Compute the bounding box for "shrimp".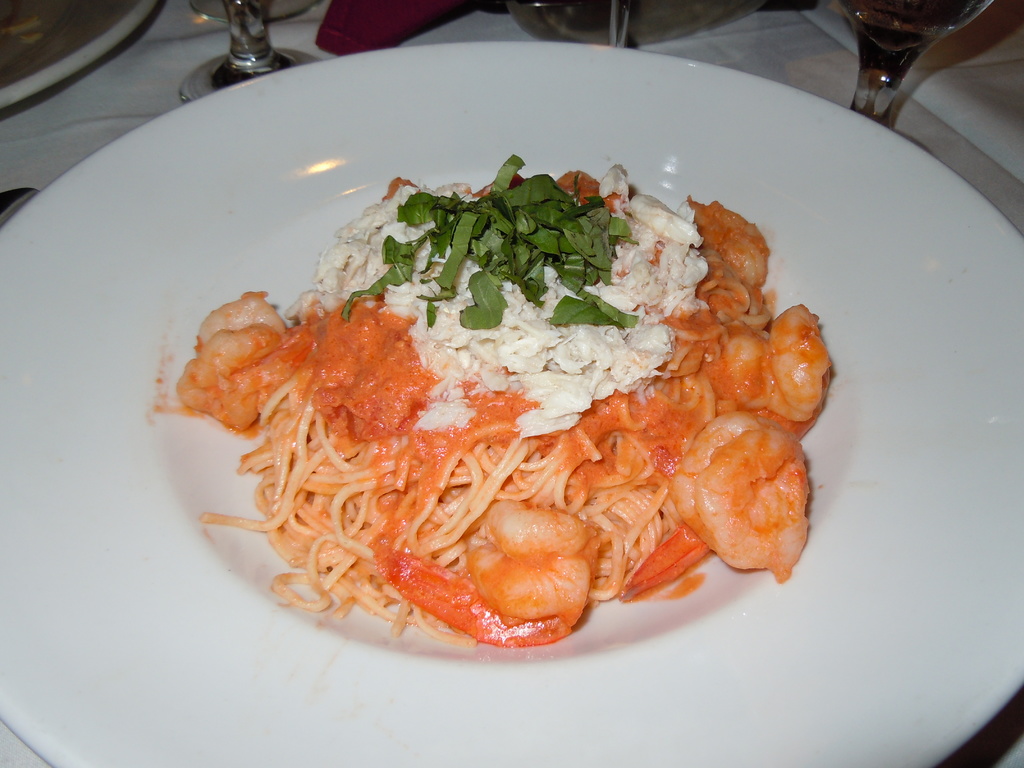
pyautogui.locateOnScreen(702, 300, 840, 430).
